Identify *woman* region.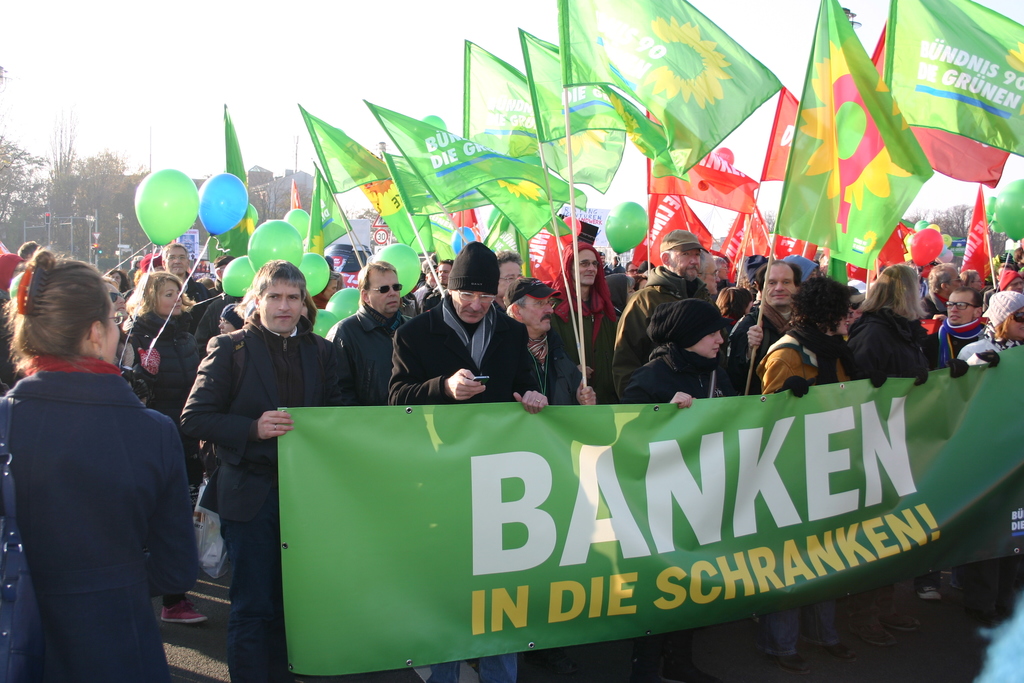
Region: [left=627, top=300, right=745, bottom=682].
